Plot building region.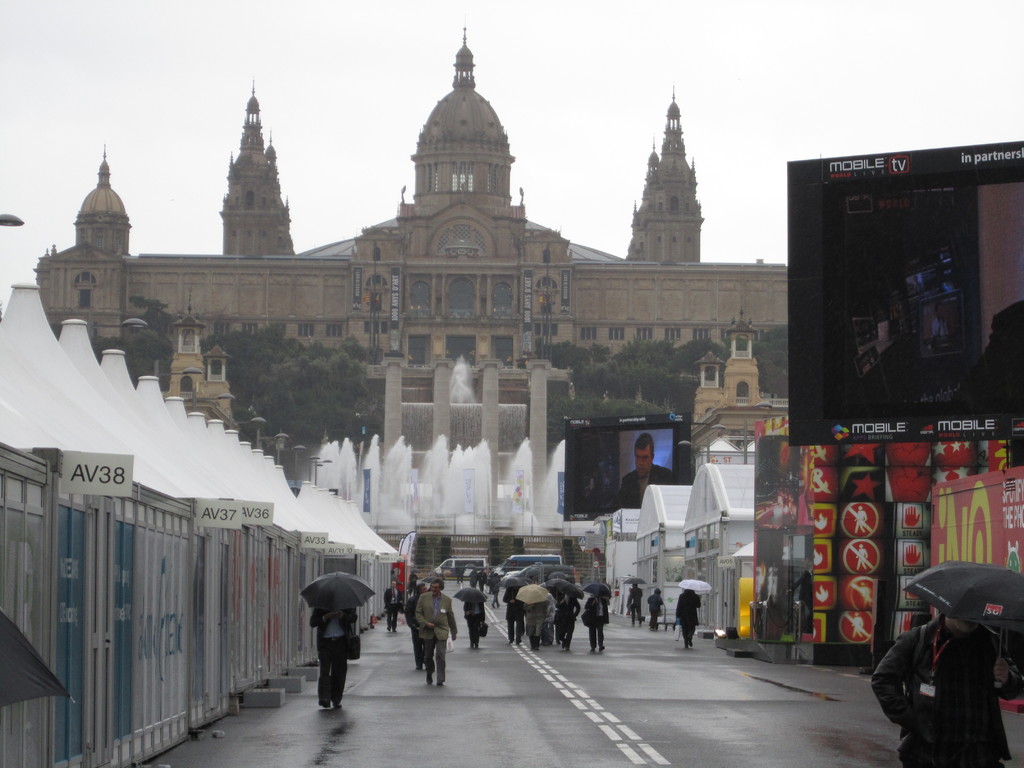
Plotted at left=33, top=29, right=790, bottom=495.
